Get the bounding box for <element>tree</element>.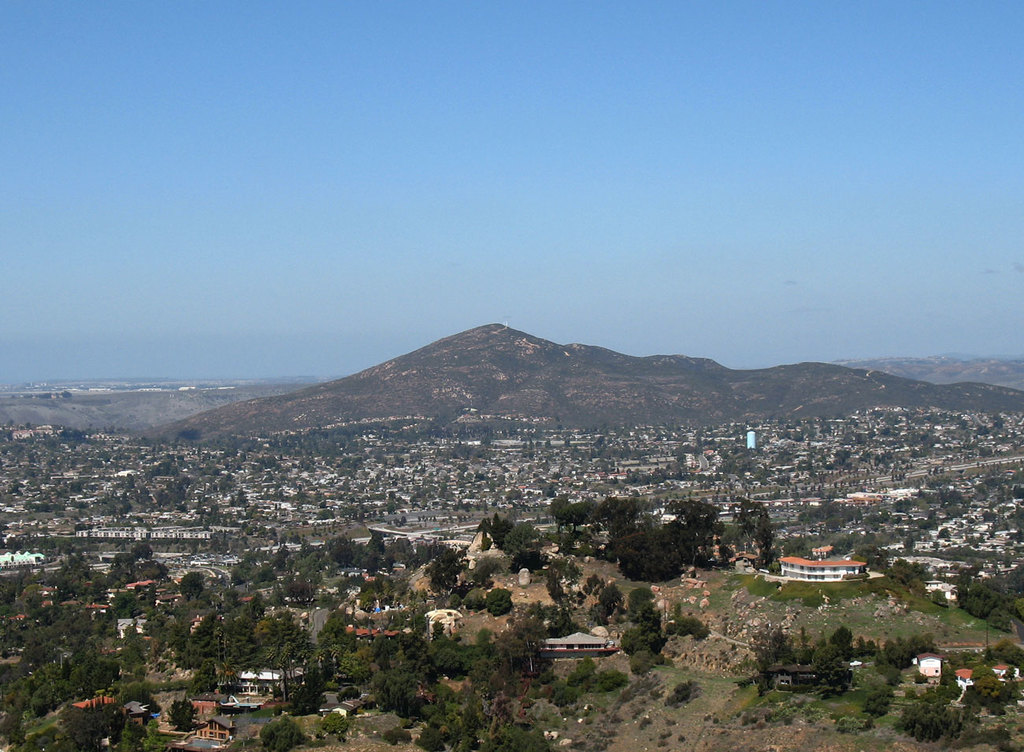
bbox=[111, 622, 149, 669].
